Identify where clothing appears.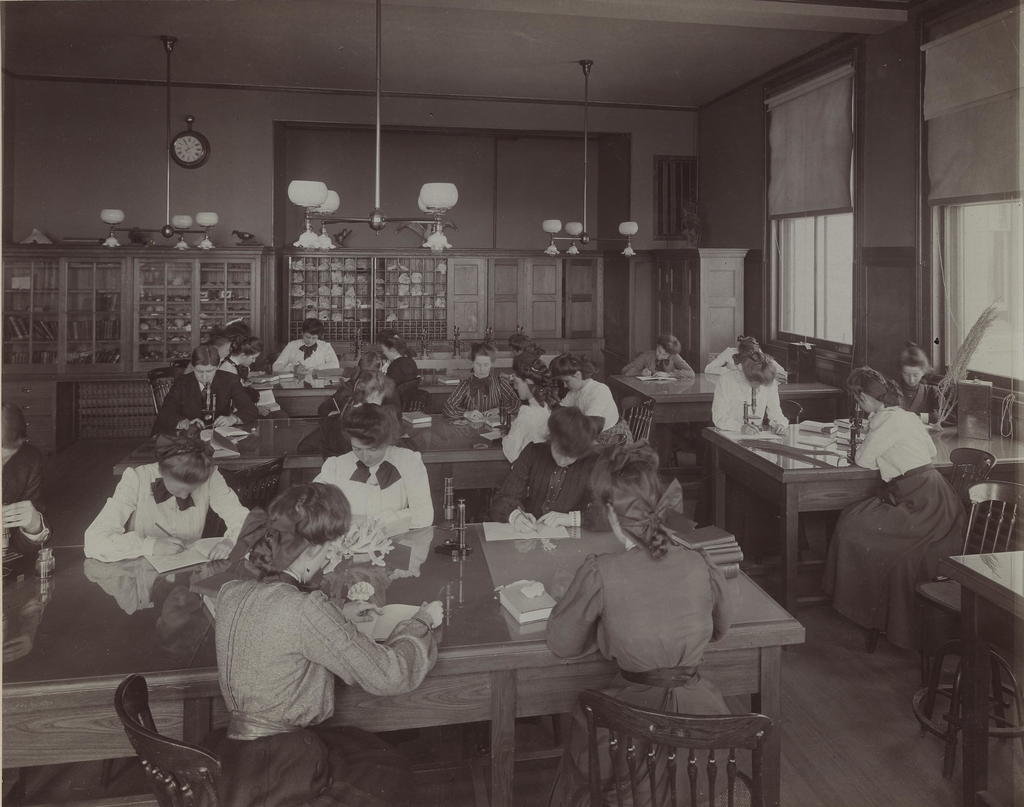
Appears at 212:569:438:806.
